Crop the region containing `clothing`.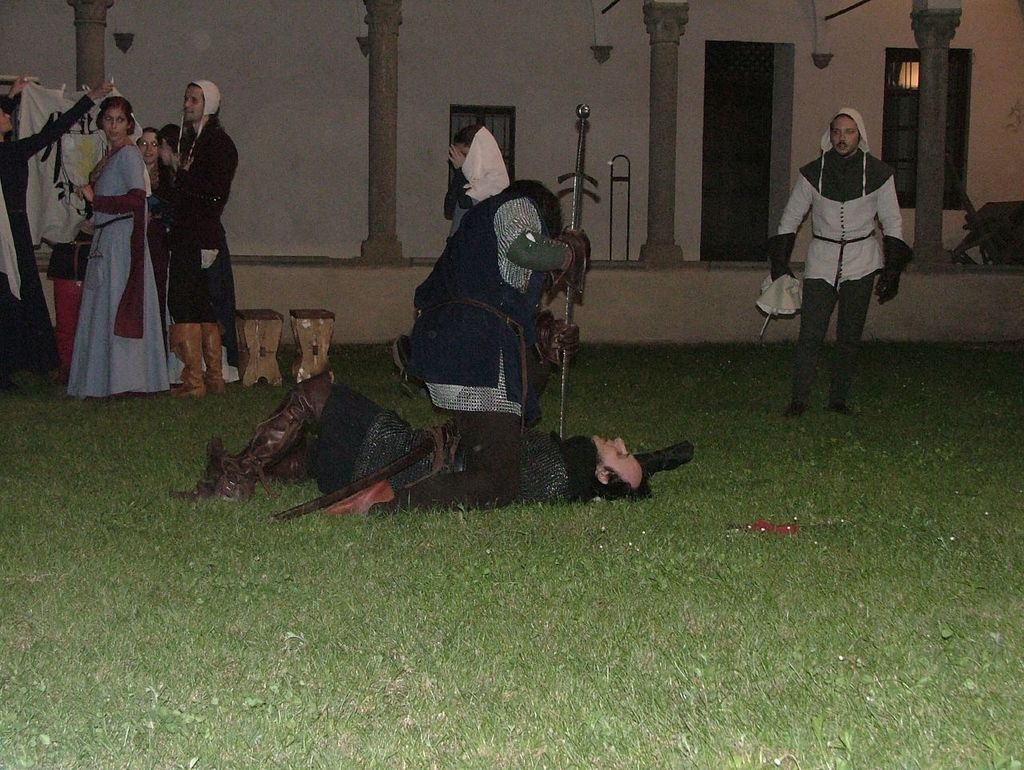
Crop region: box=[172, 115, 241, 318].
